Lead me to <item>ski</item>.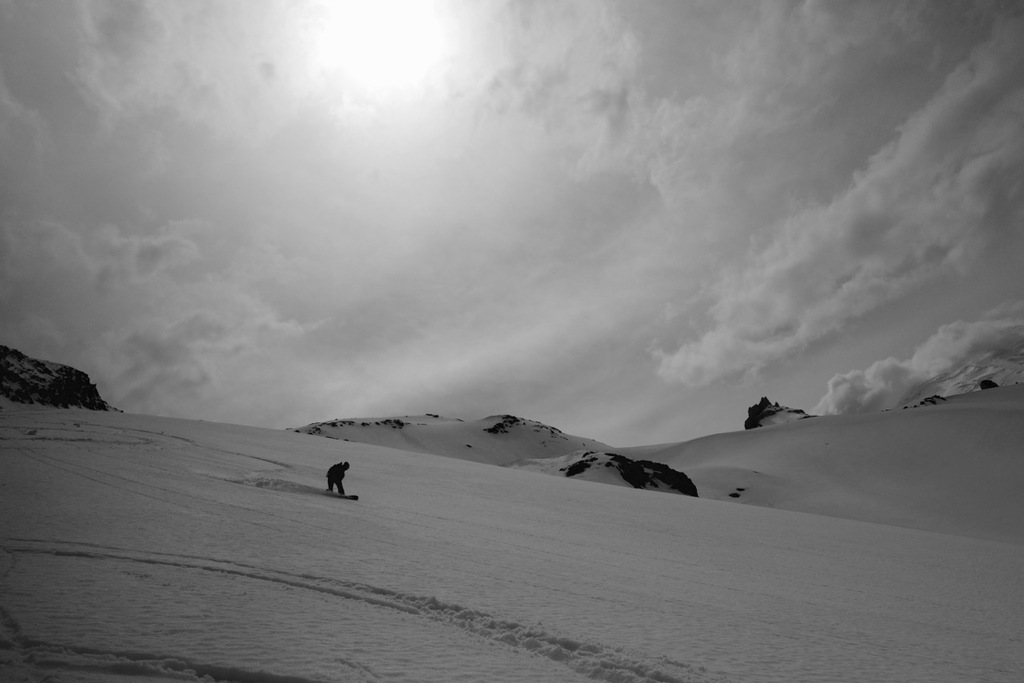
Lead to rect(296, 473, 365, 508).
